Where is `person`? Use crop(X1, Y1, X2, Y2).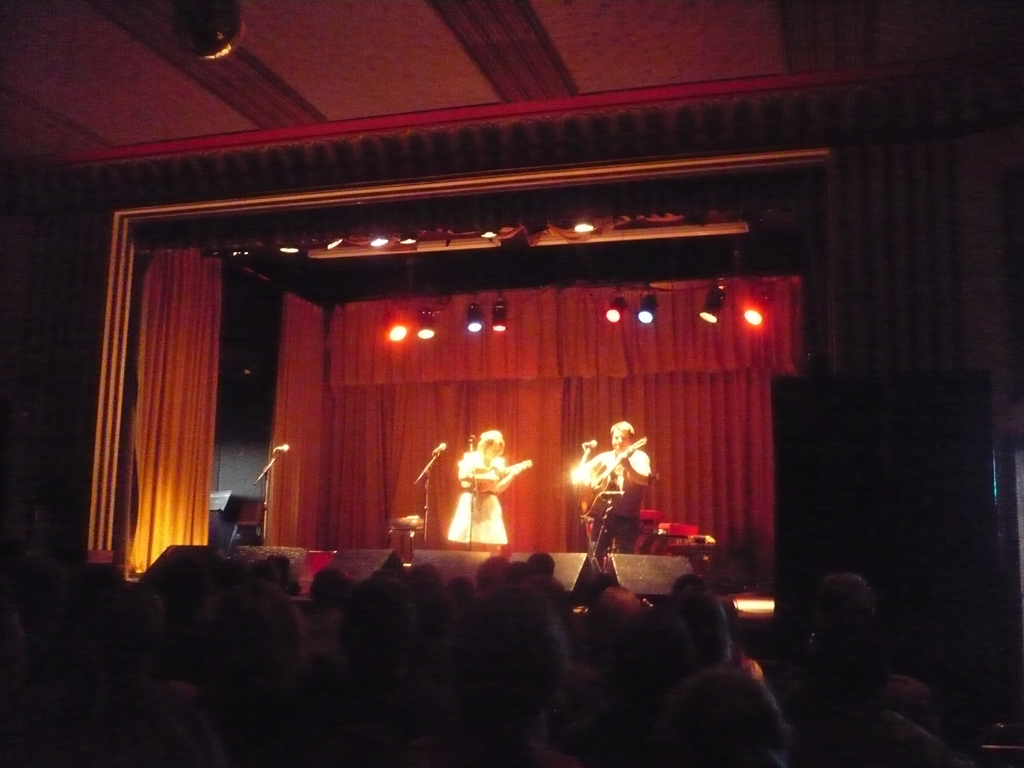
crop(442, 430, 529, 554).
